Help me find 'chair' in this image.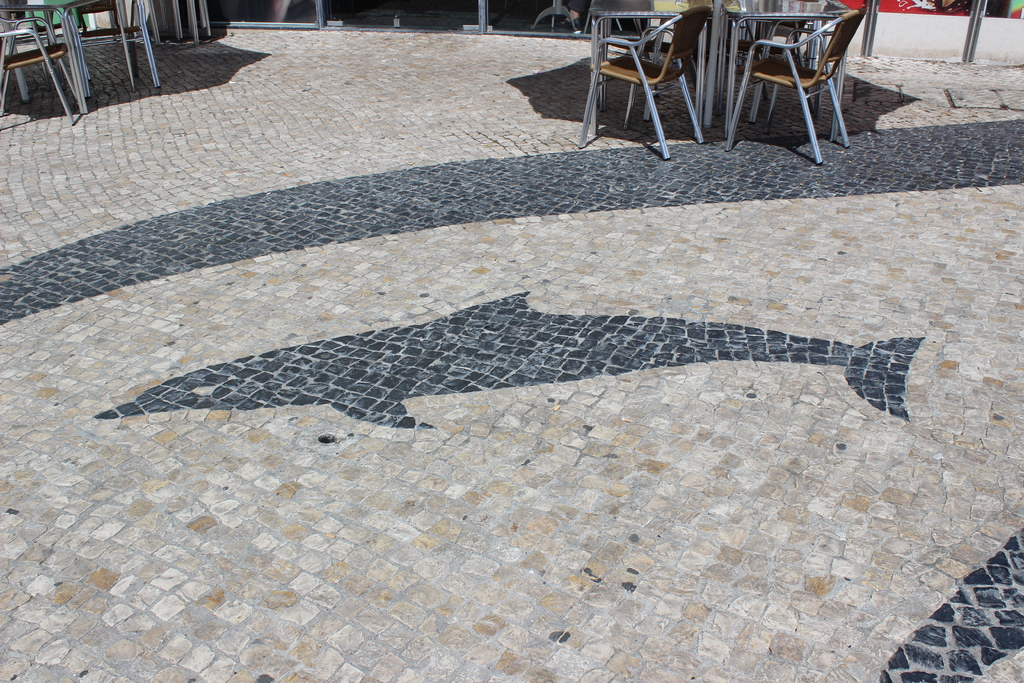
Found it: select_region(0, 9, 85, 128).
